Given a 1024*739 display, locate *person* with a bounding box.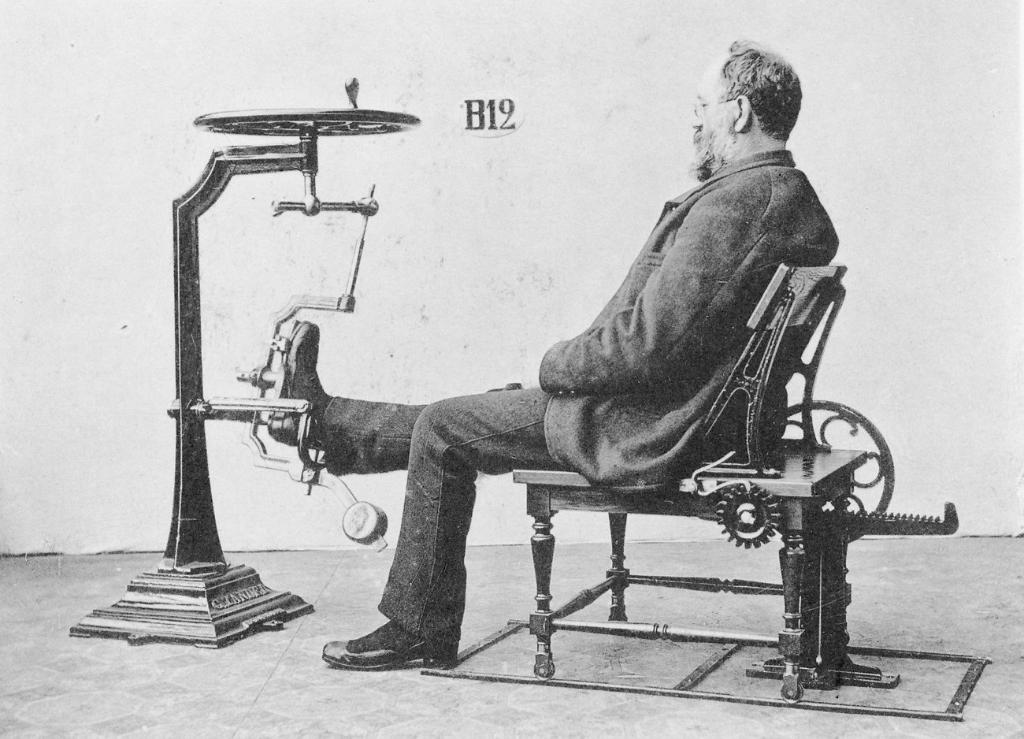
Located: (265,35,841,673).
